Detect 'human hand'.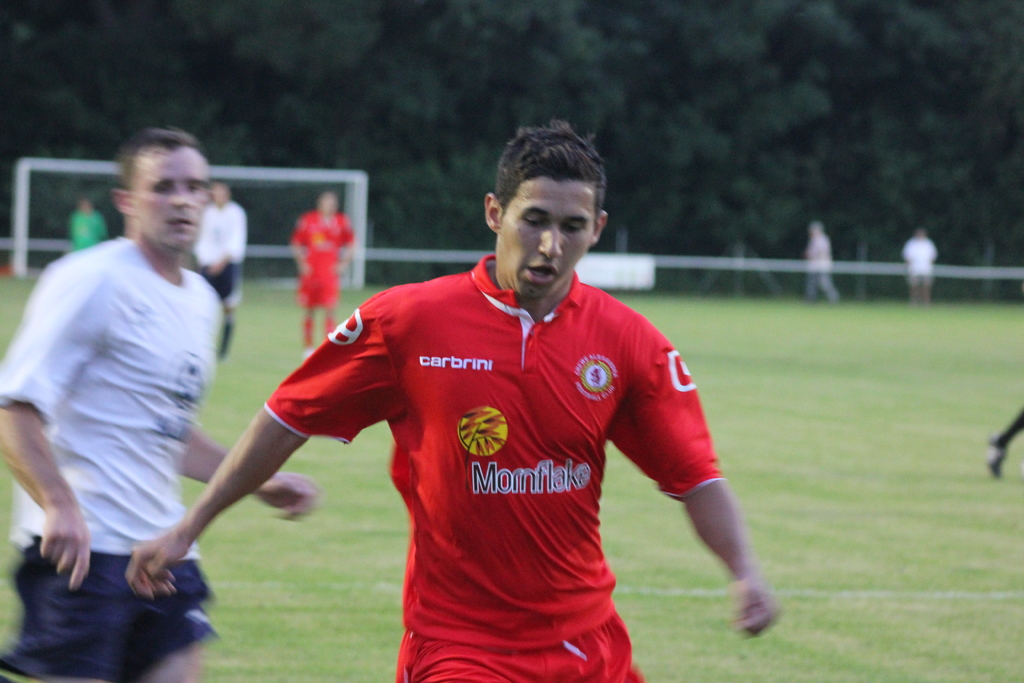
Detected at {"x1": 102, "y1": 519, "x2": 183, "y2": 623}.
